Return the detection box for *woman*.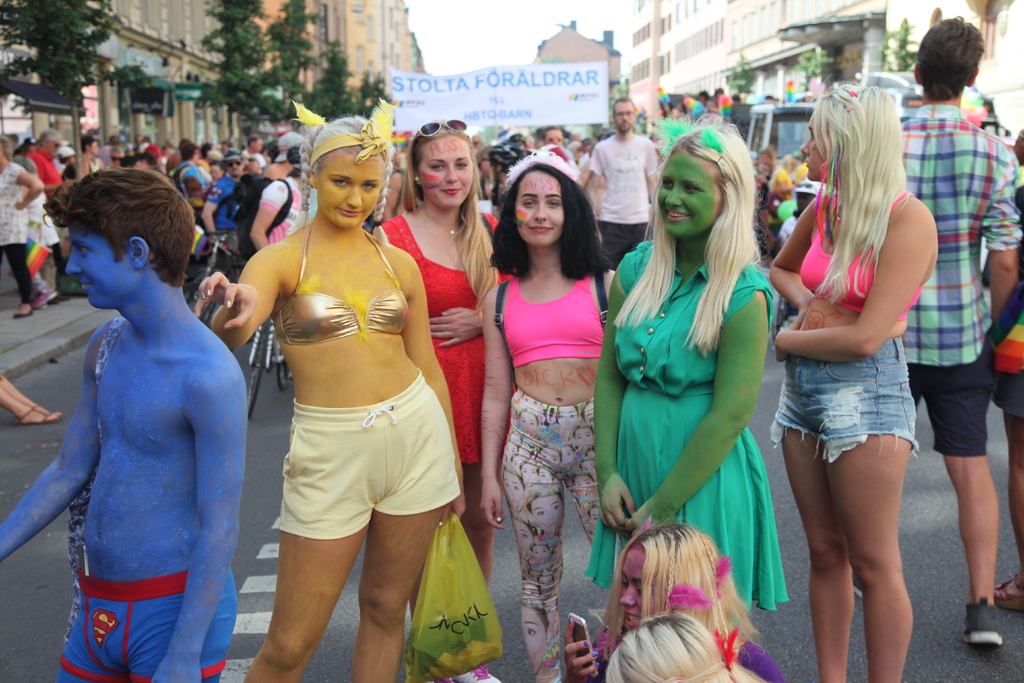
box=[582, 457, 596, 474].
